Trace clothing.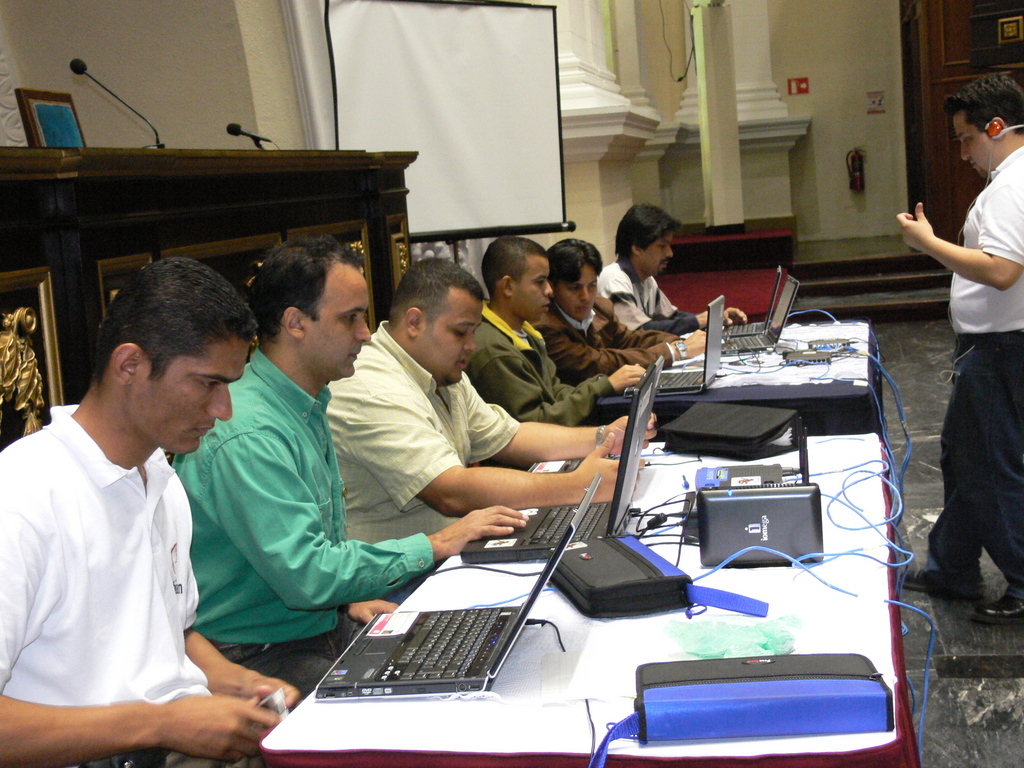
Traced to select_region(321, 319, 525, 545).
